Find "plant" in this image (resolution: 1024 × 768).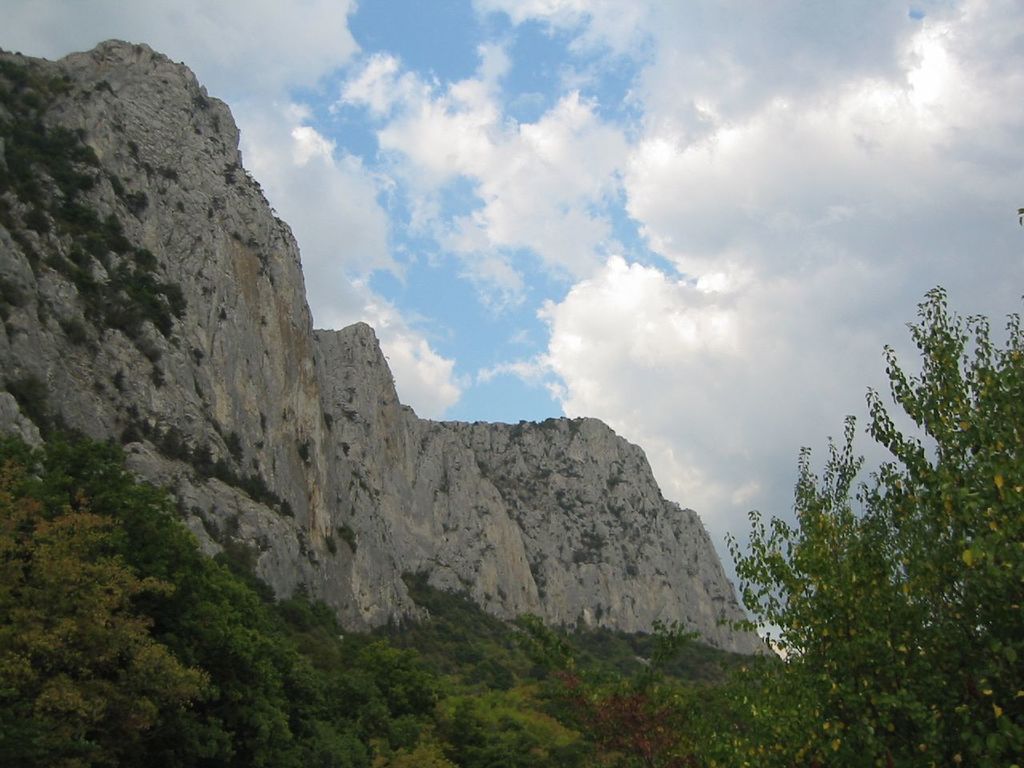
{"x1": 154, "y1": 280, "x2": 190, "y2": 322}.
